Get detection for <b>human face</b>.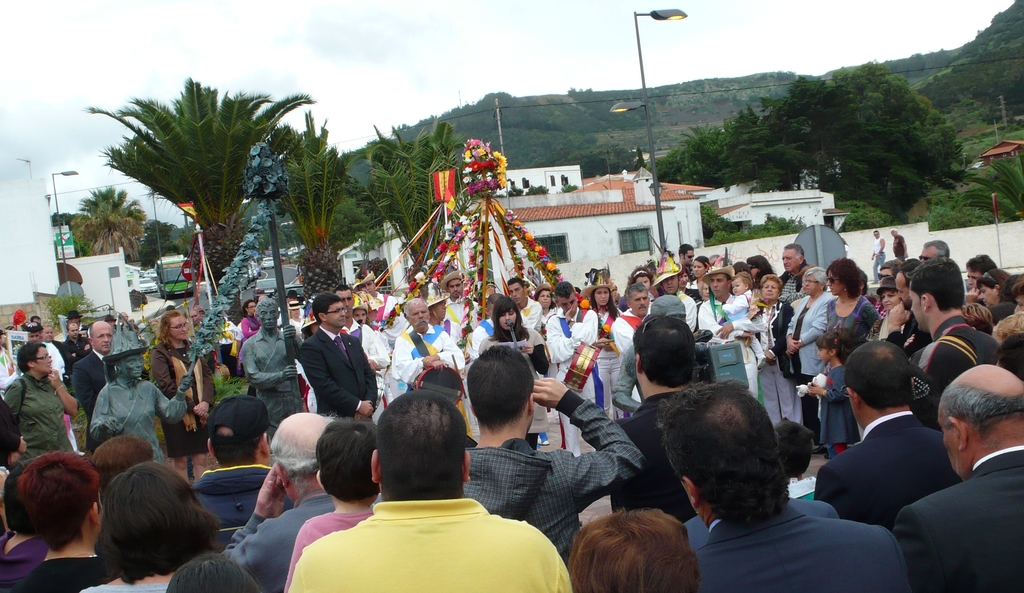
Detection: (left=535, top=292, right=552, bottom=309).
